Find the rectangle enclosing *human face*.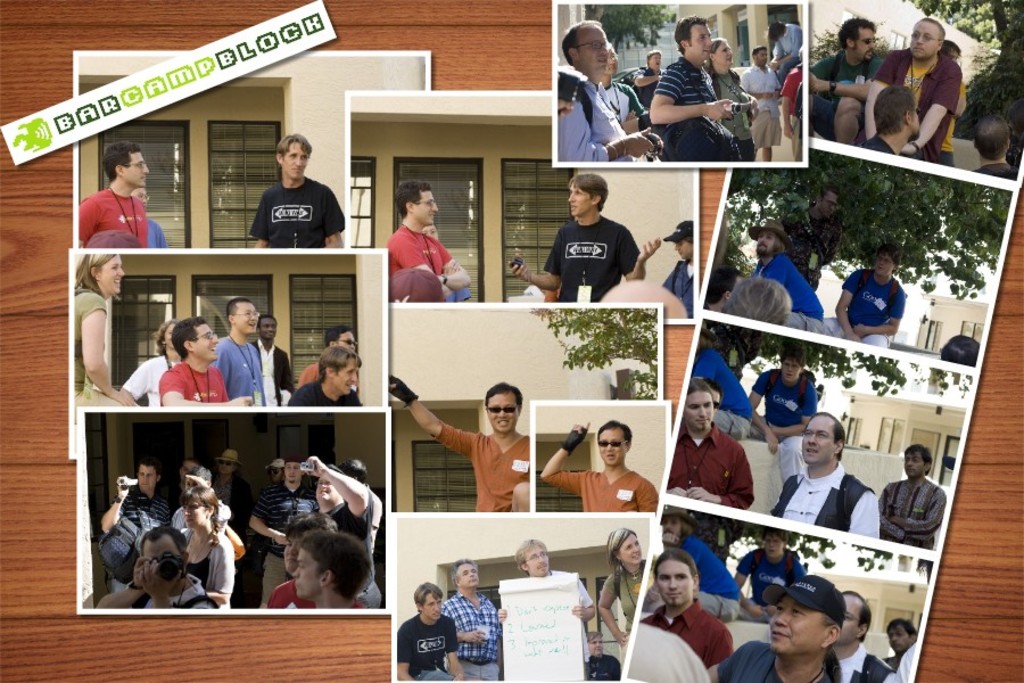
903, 450, 930, 482.
